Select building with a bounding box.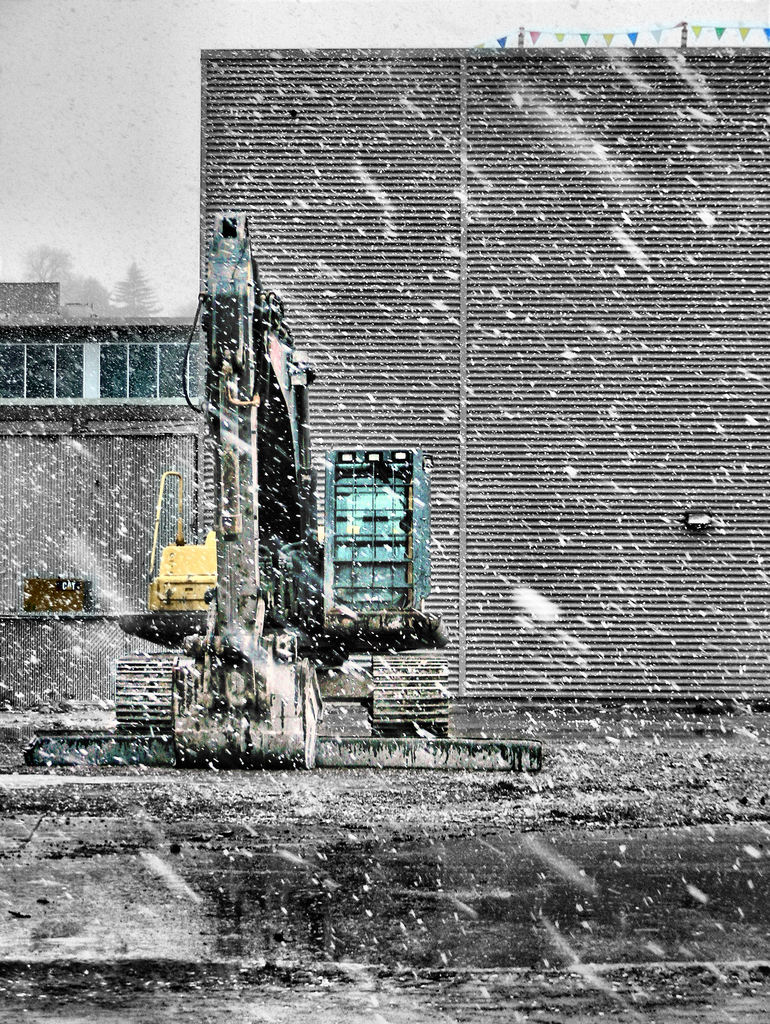
x1=200 y1=33 x2=769 y2=691.
